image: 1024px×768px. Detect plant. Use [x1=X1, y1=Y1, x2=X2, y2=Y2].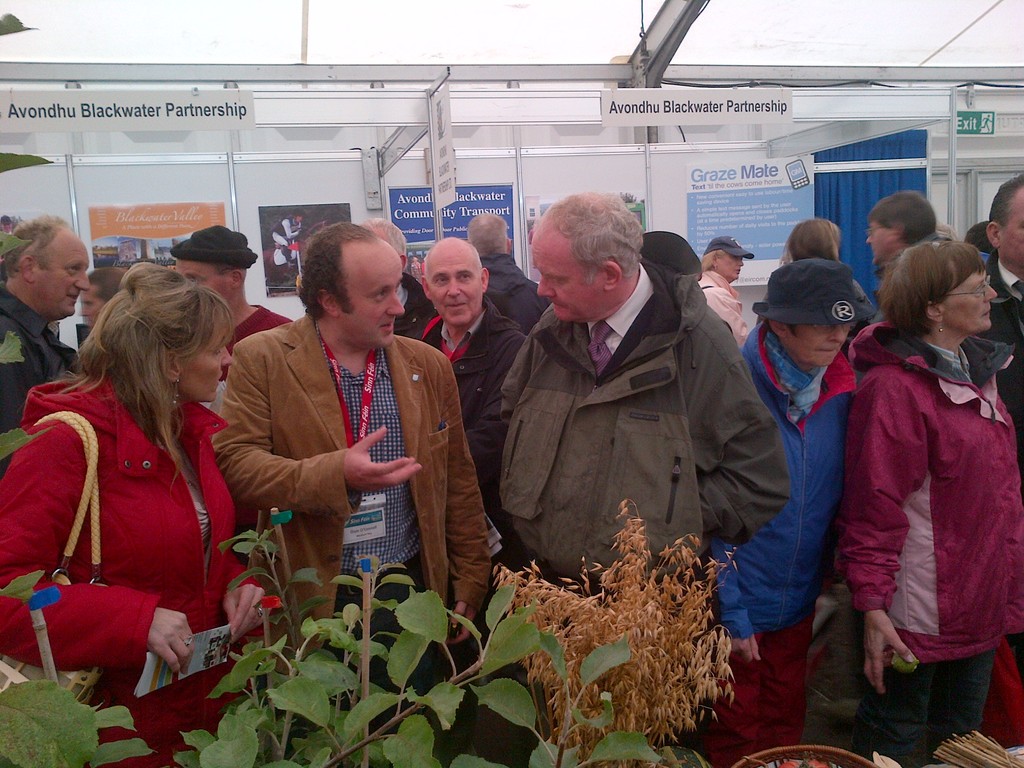
[x1=0, y1=7, x2=148, y2=767].
